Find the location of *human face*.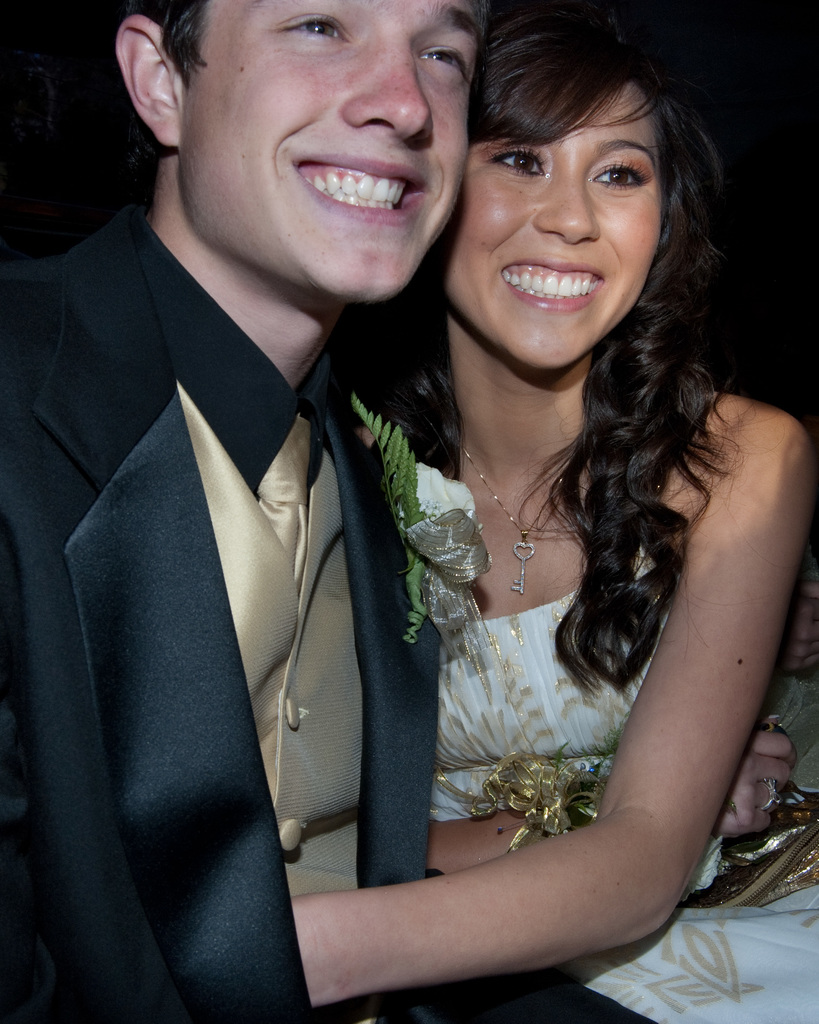
Location: locate(439, 92, 665, 374).
